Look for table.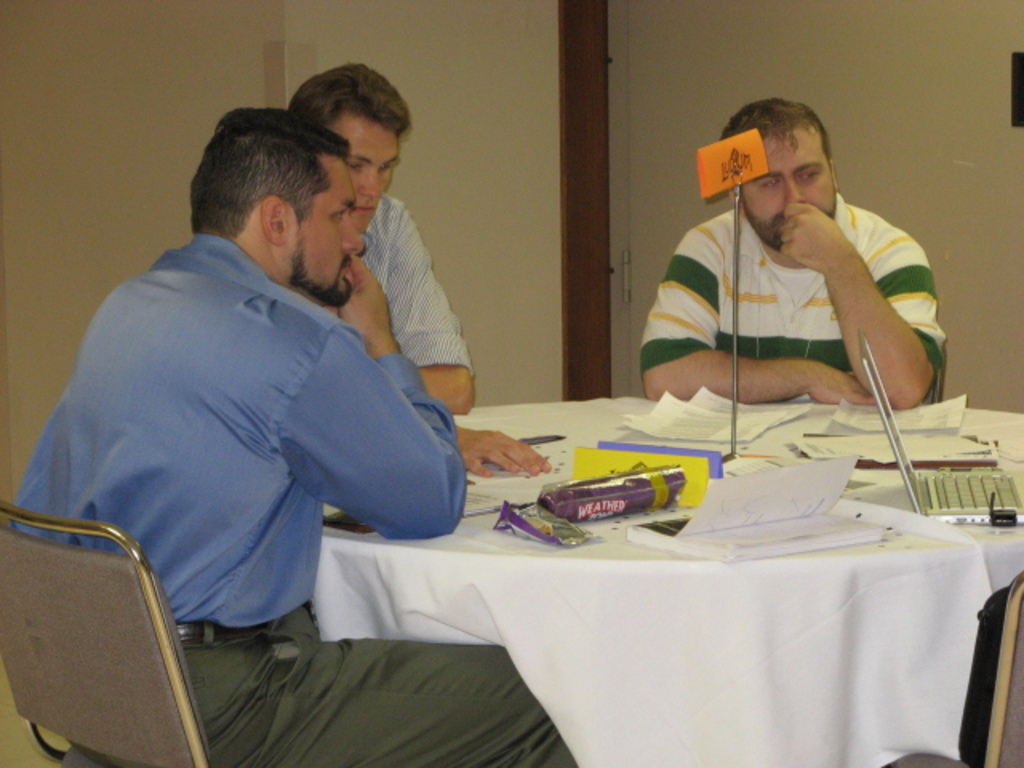
Found: crop(114, 379, 947, 767).
